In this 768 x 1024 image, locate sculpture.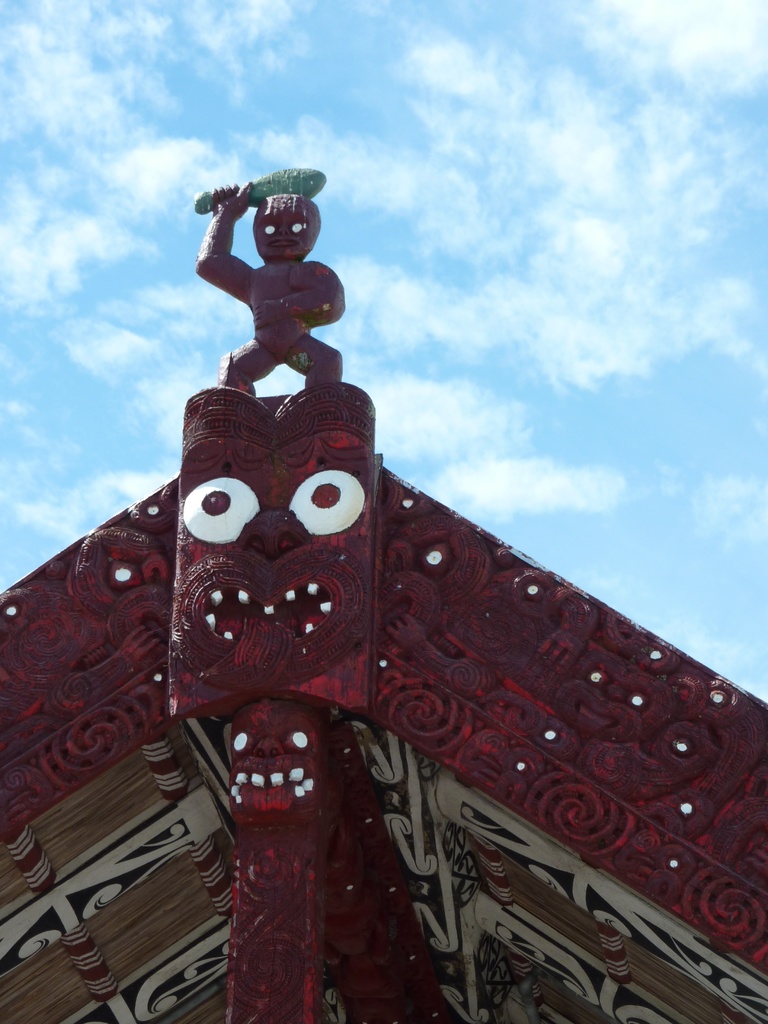
Bounding box: rect(183, 158, 365, 450).
